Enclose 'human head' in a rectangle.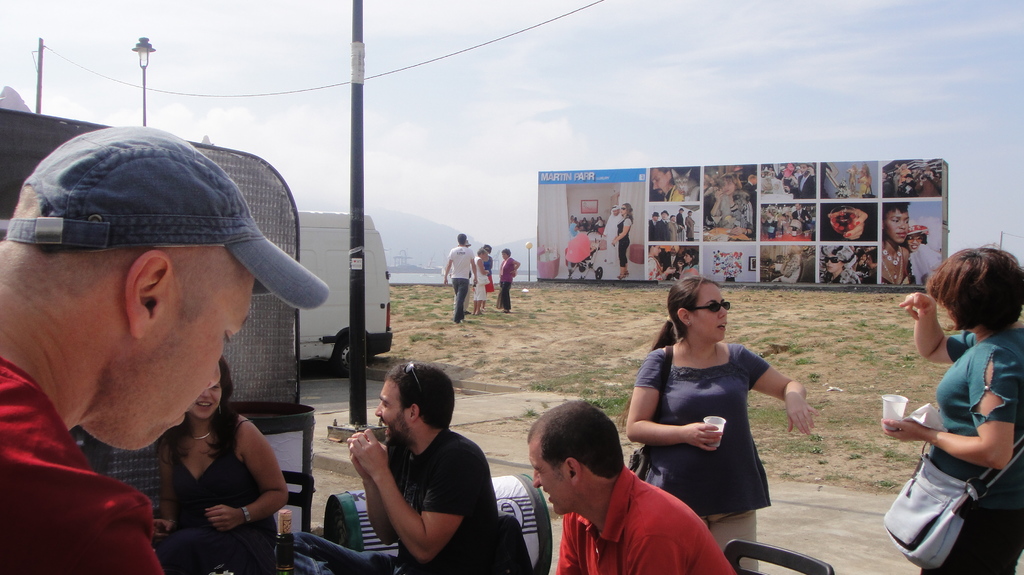
0 122 330 452.
